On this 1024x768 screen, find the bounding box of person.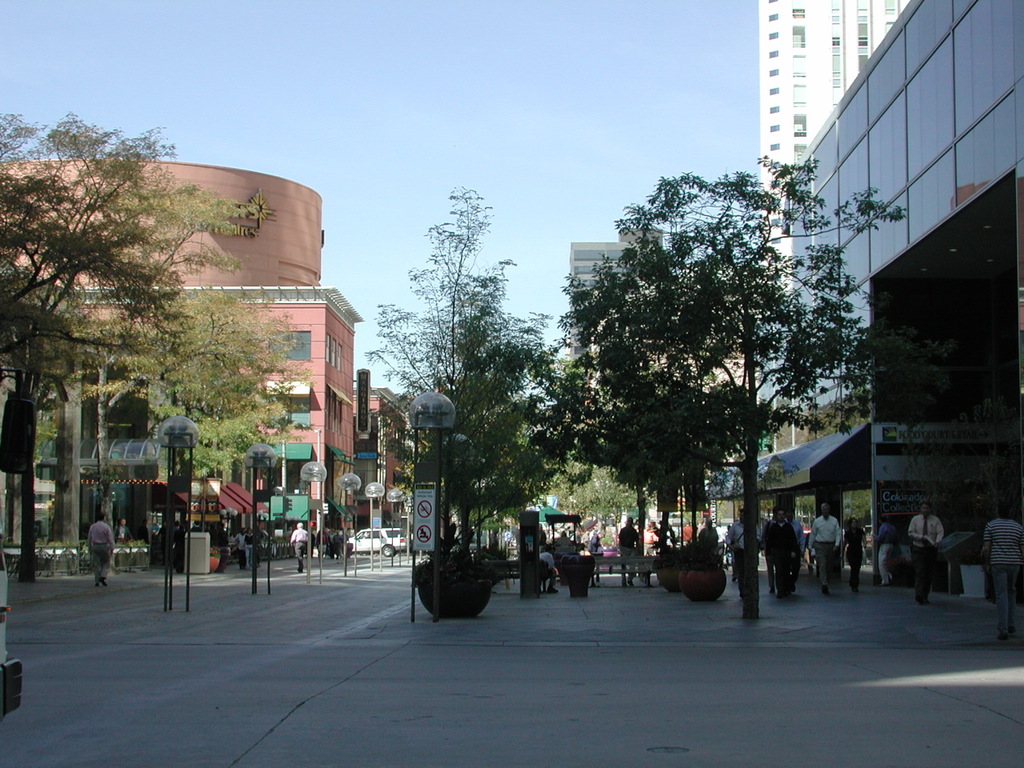
Bounding box: detection(229, 526, 245, 579).
